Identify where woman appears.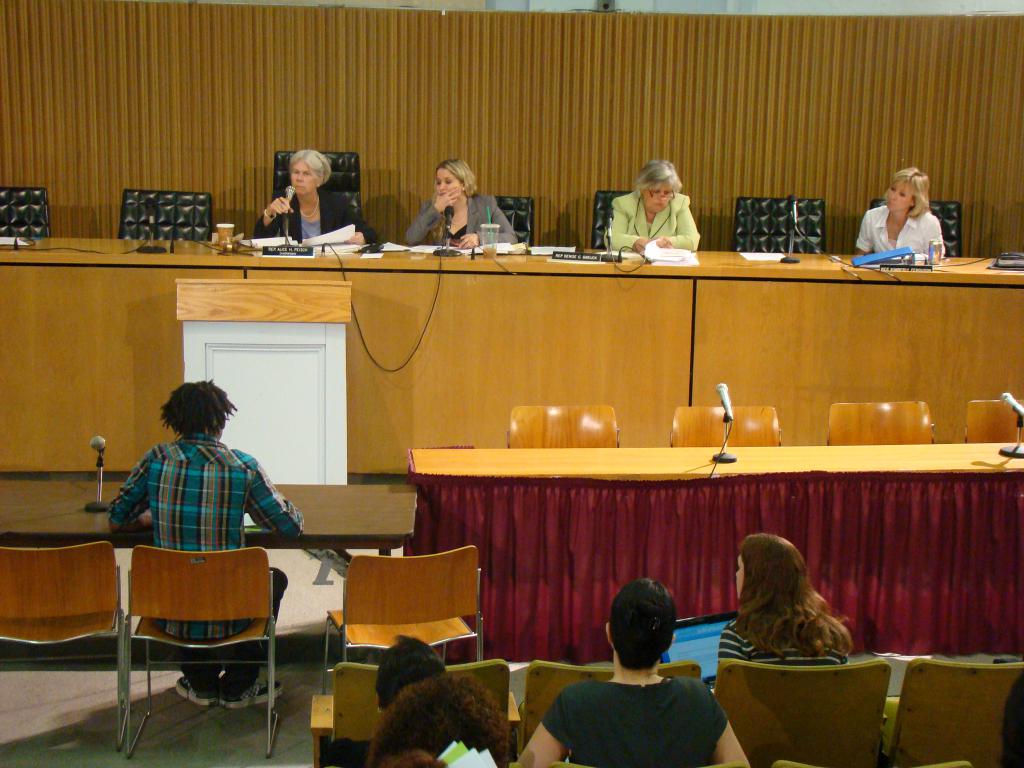
Appears at 251, 143, 386, 248.
